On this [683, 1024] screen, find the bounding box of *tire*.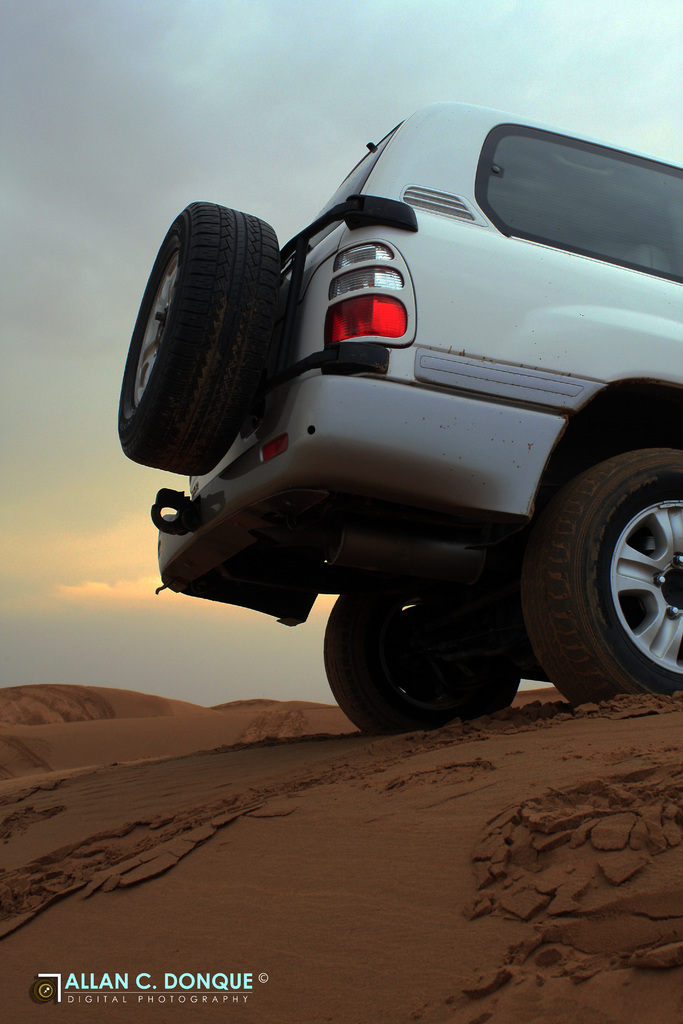
Bounding box: 115:200:278:478.
